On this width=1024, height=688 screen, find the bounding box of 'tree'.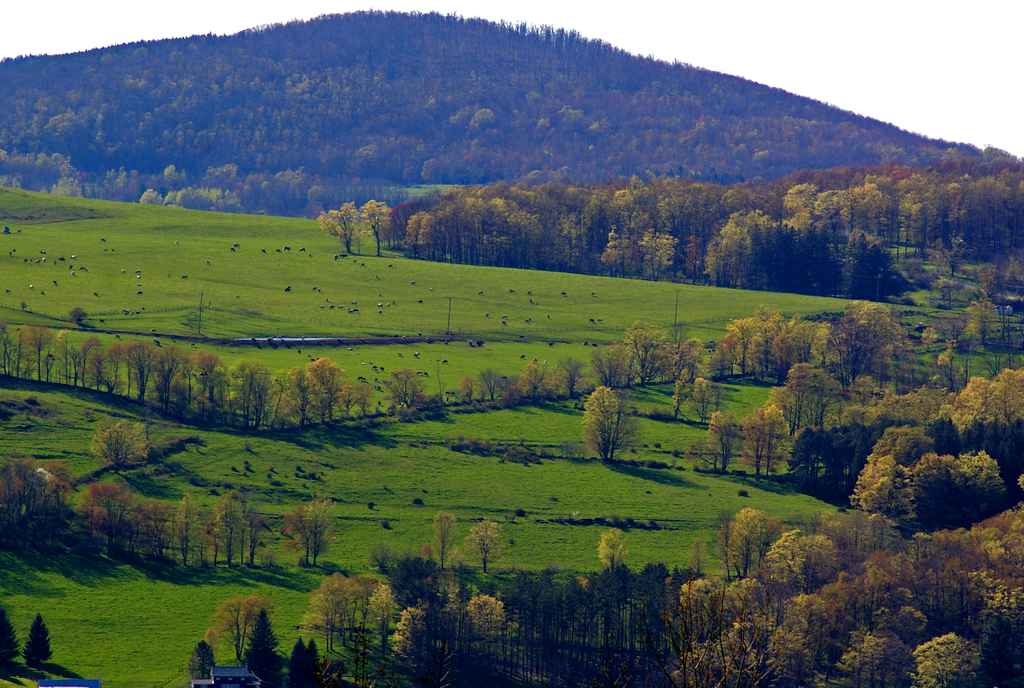
Bounding box: <bbox>916, 294, 996, 358</bbox>.
